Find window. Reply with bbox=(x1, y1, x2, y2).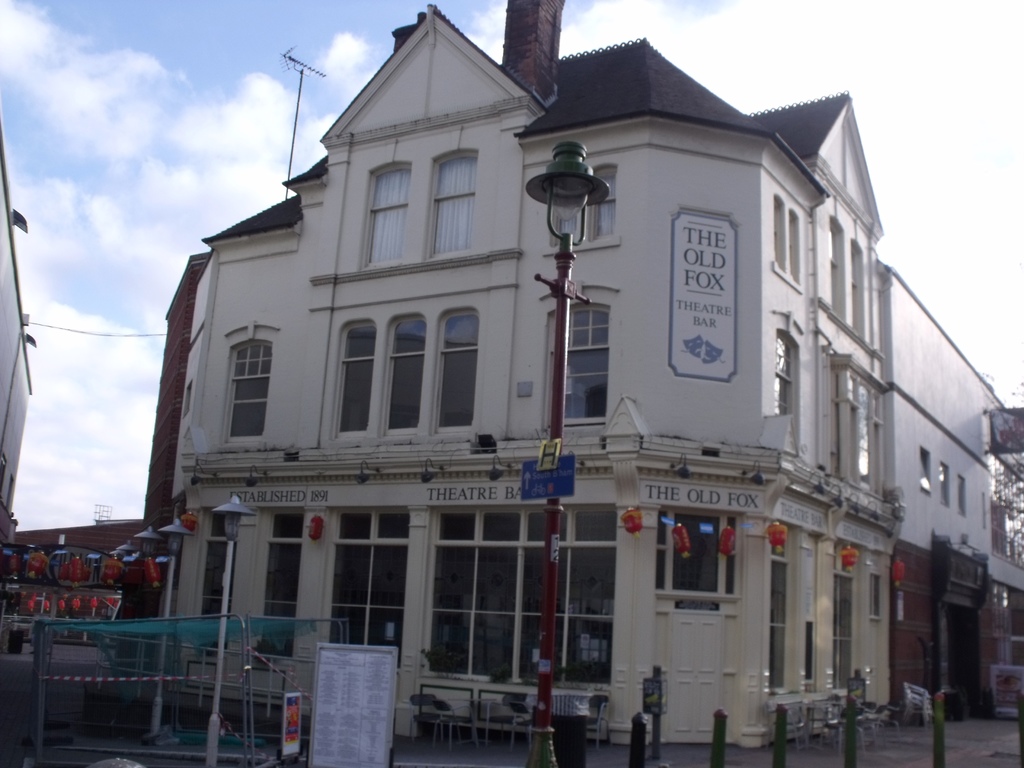
bbox=(337, 320, 376, 434).
